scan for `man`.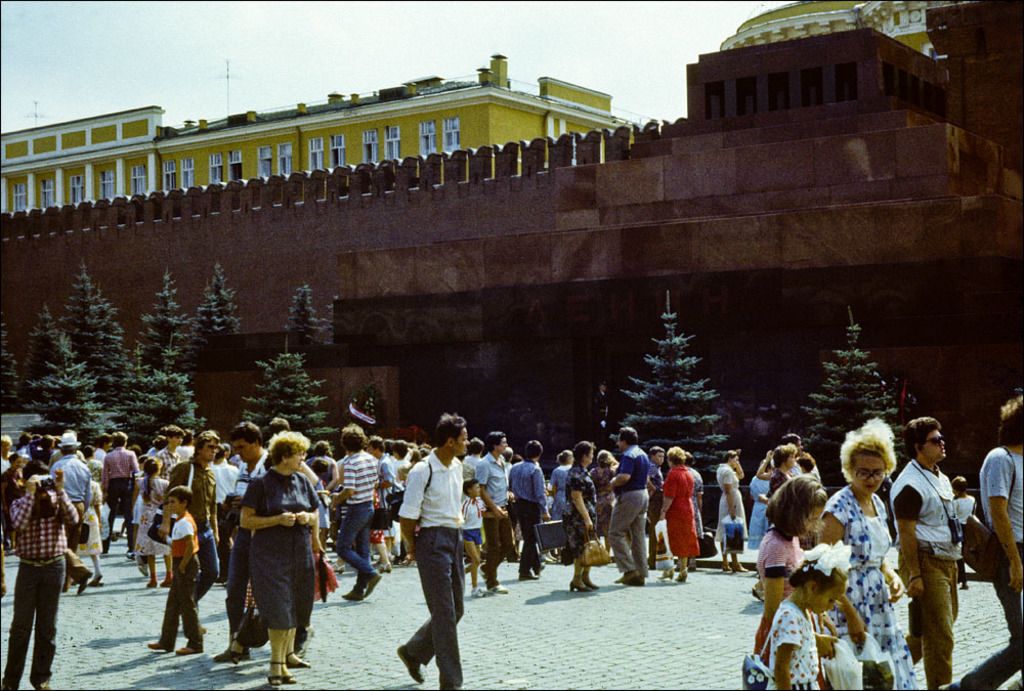
Scan result: [100,434,136,556].
